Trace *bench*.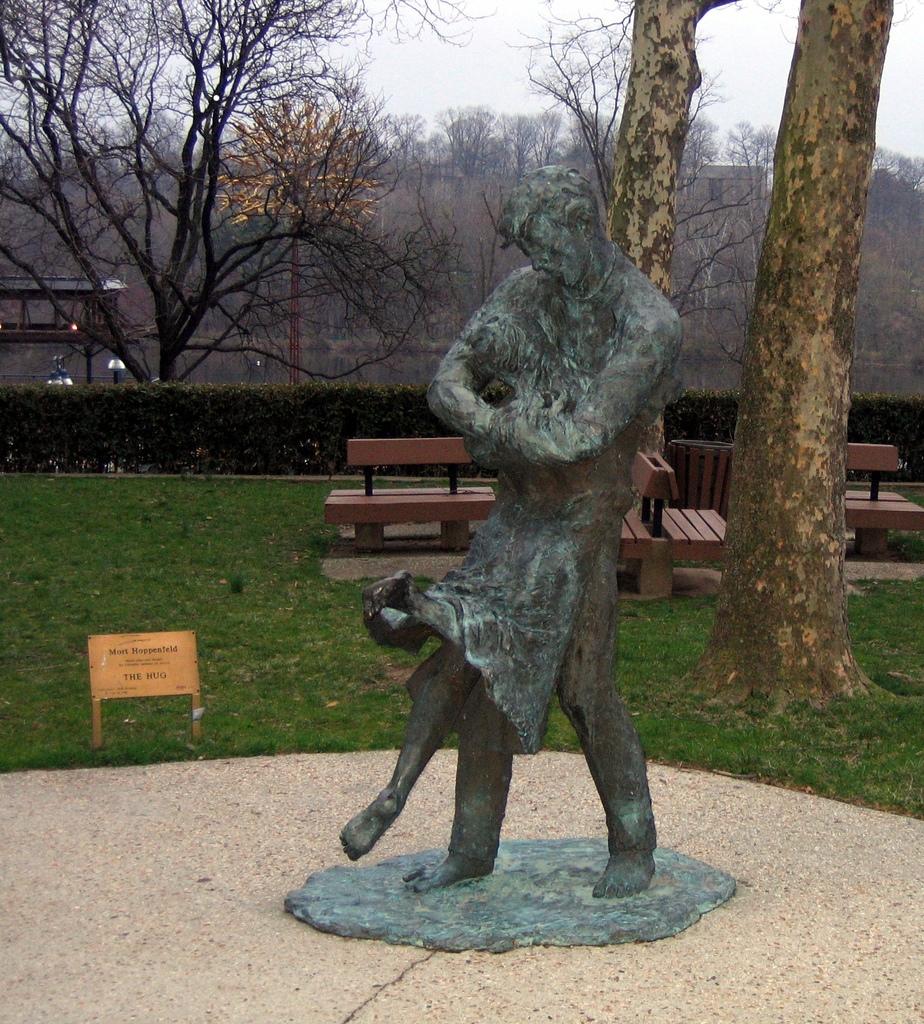
Traced to (left=317, top=438, right=497, bottom=553).
